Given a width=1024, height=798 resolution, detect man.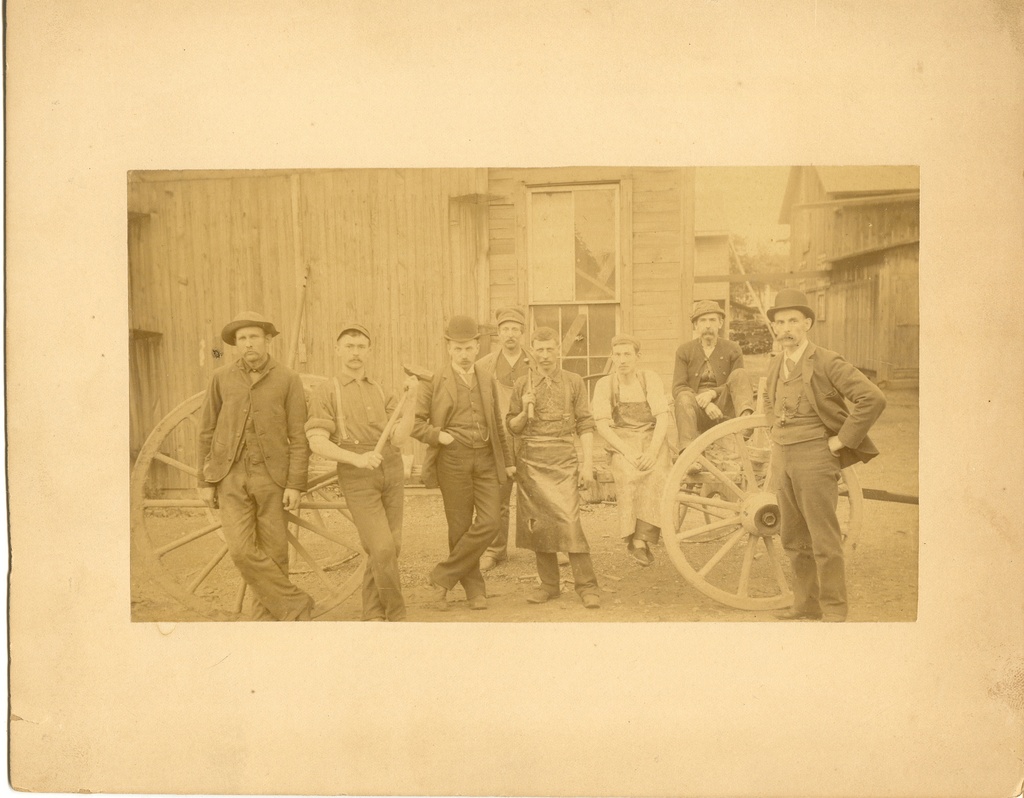
box=[478, 305, 532, 410].
